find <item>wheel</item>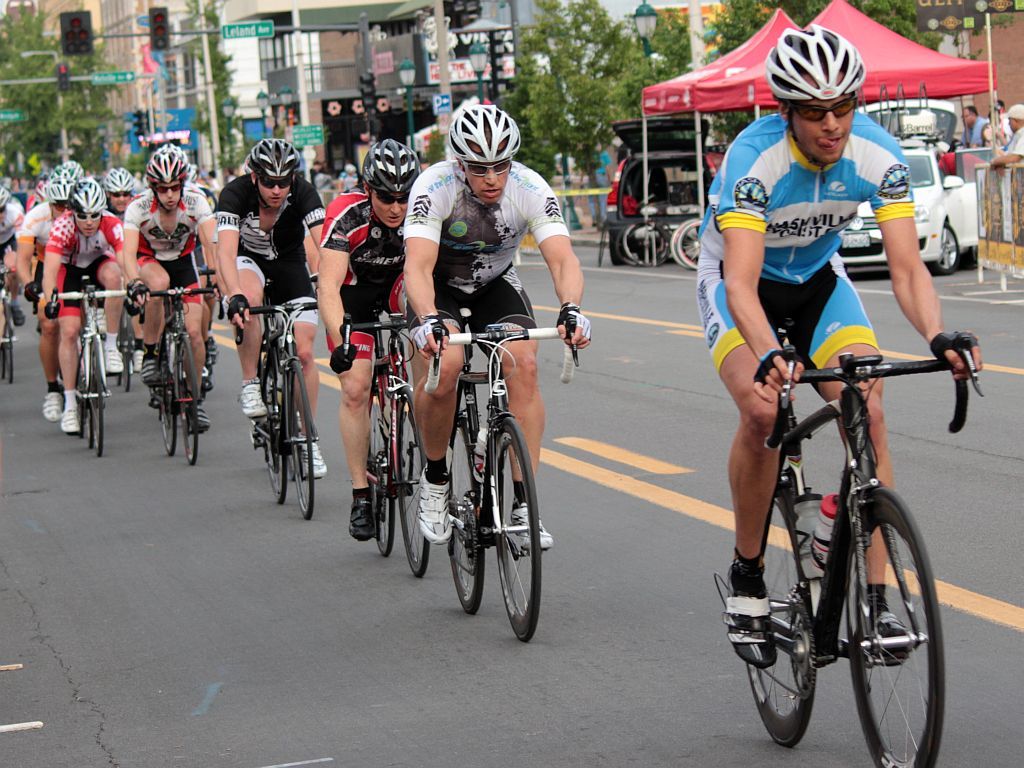
(x1=927, y1=220, x2=960, y2=279)
